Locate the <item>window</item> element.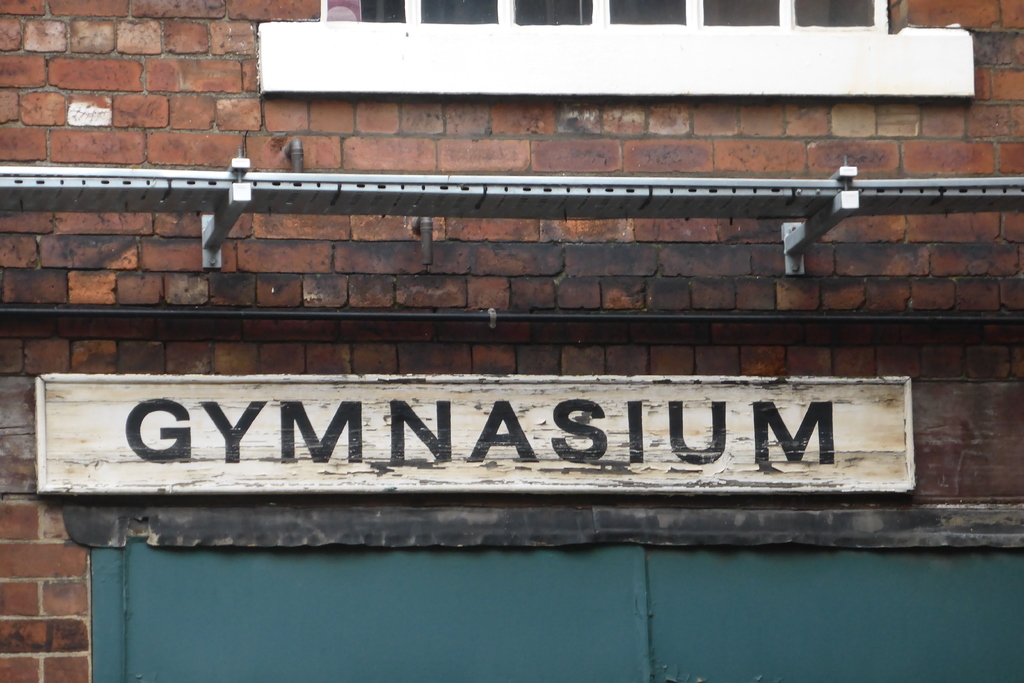
Element bbox: crop(259, 0, 975, 102).
